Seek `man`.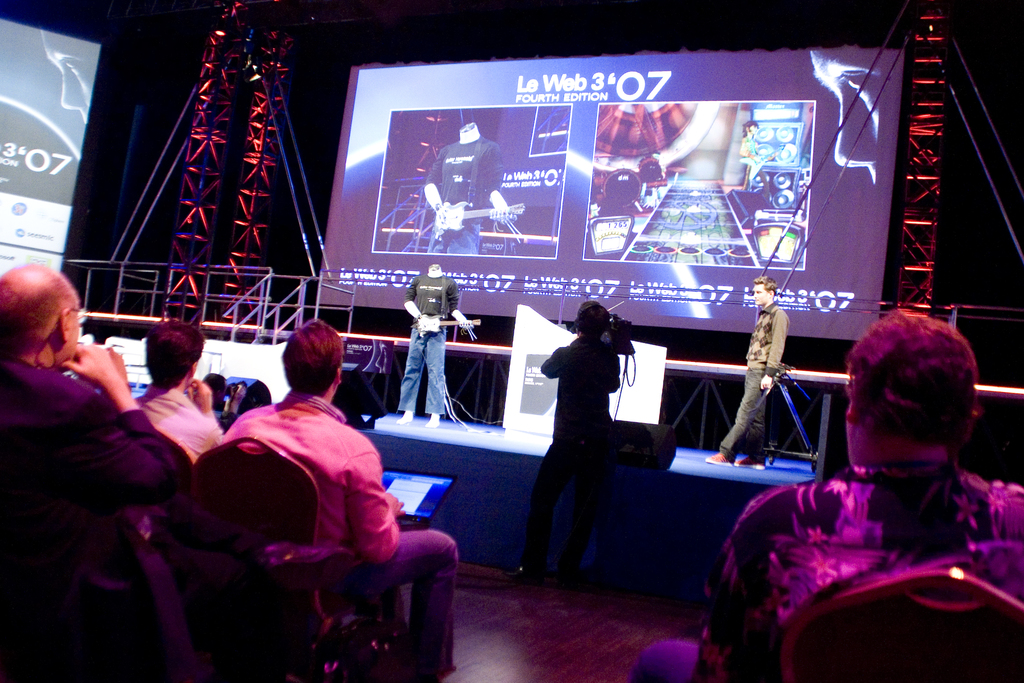
detection(504, 302, 619, 589).
